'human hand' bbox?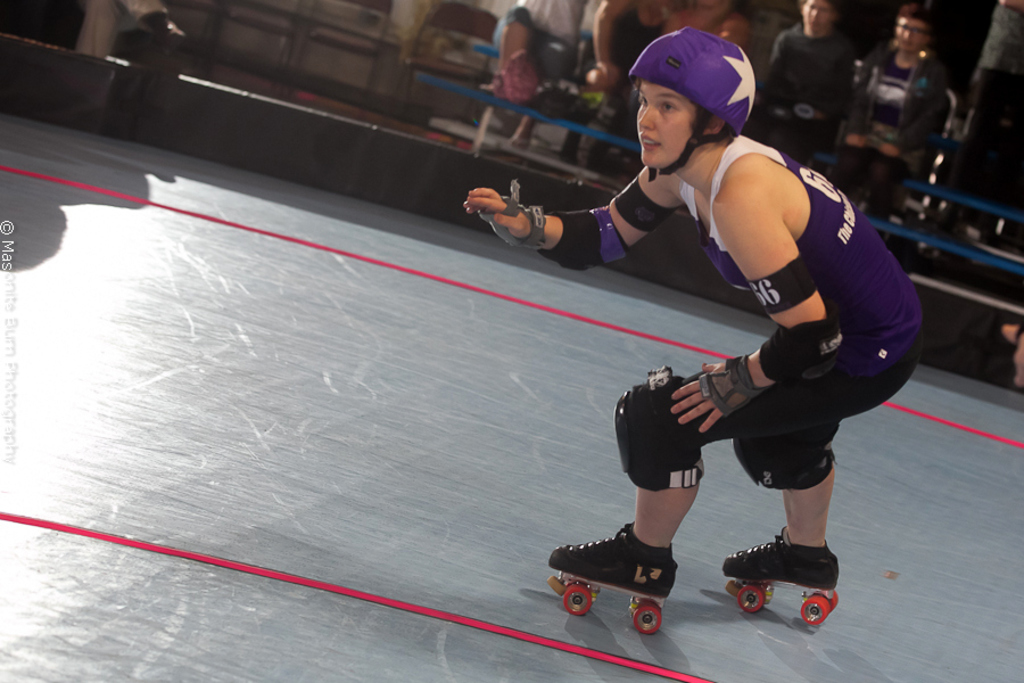
{"x1": 1000, "y1": 321, "x2": 1023, "y2": 388}
